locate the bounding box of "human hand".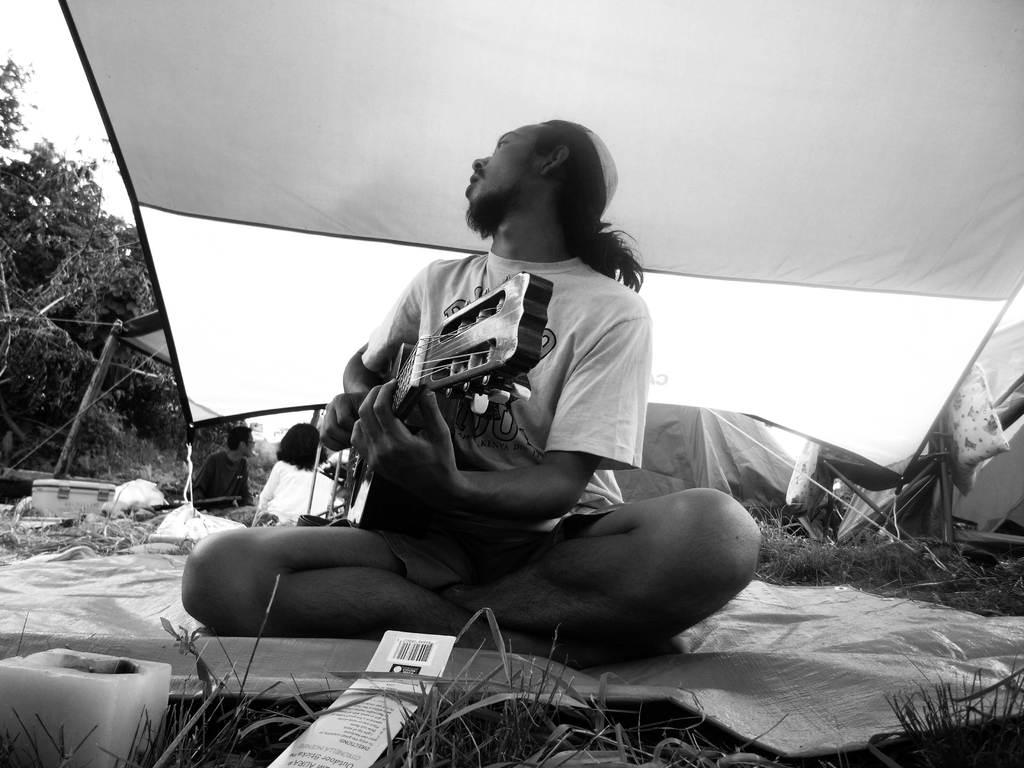
Bounding box: pyautogui.locateOnScreen(351, 378, 460, 502).
